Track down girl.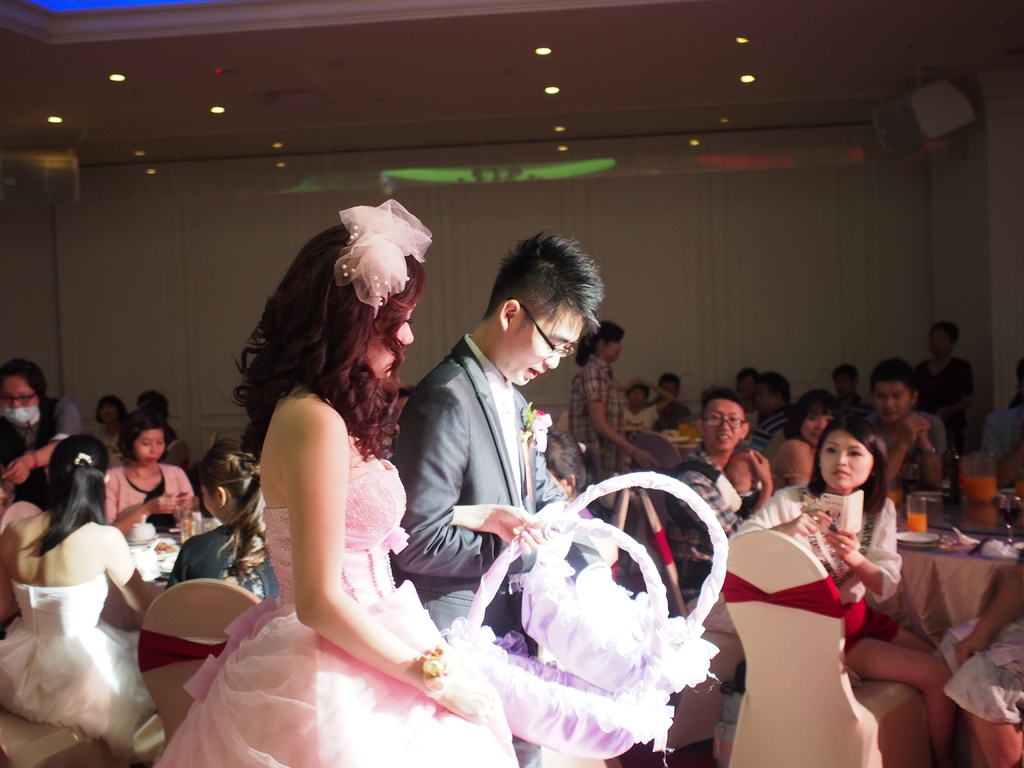
Tracked to locate(730, 420, 961, 767).
